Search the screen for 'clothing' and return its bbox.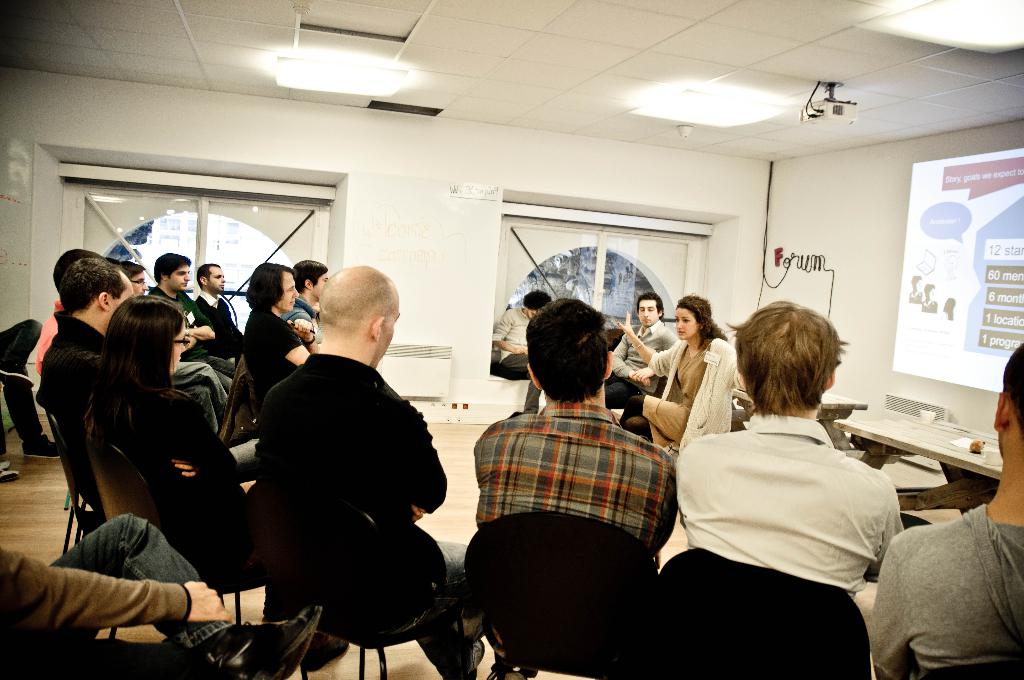
Found: locate(36, 312, 115, 509).
